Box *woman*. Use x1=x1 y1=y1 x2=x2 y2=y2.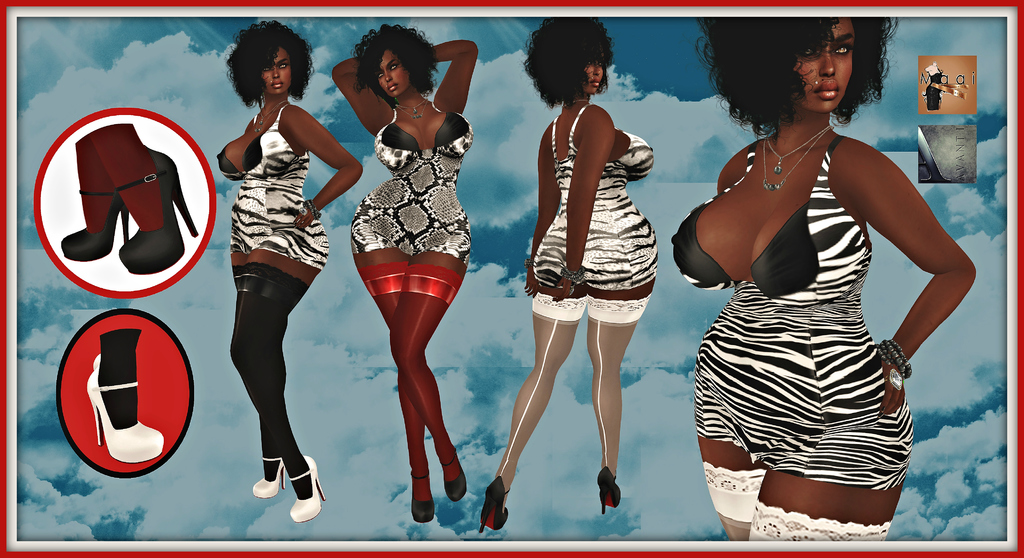
x1=326 y1=10 x2=486 y2=497.
